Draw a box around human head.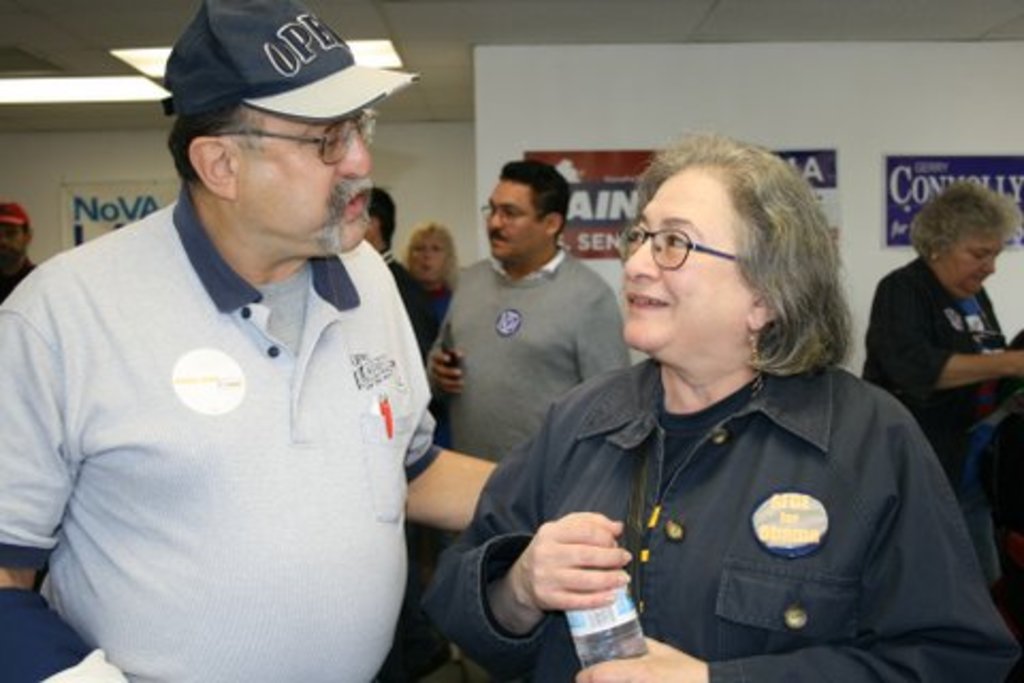
bbox=(0, 194, 32, 284).
